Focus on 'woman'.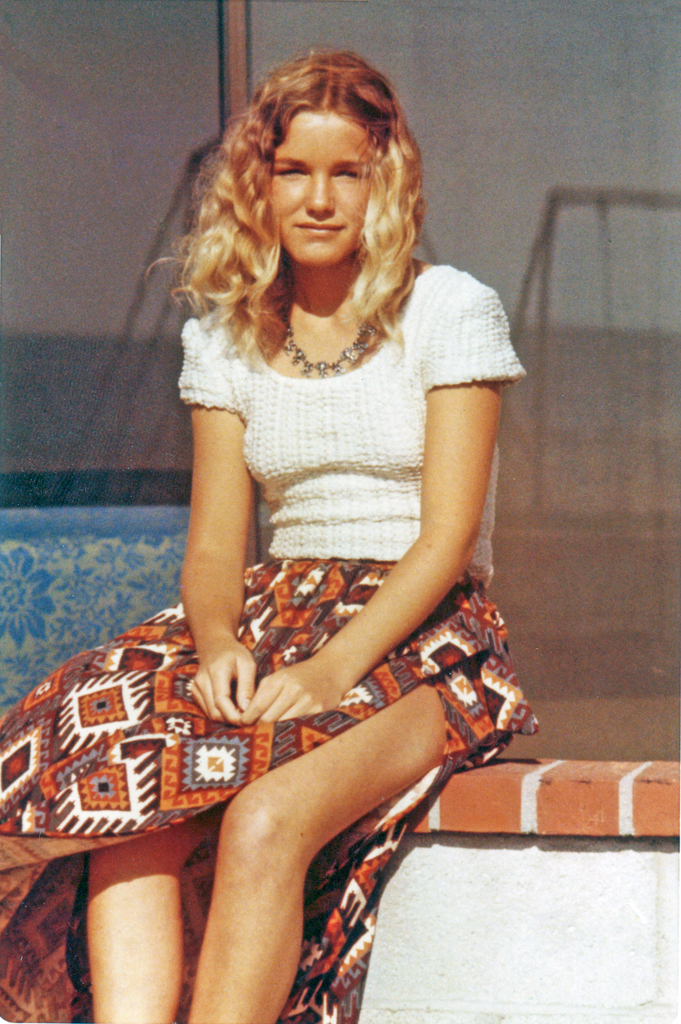
Focused at BBox(0, 45, 539, 1023).
